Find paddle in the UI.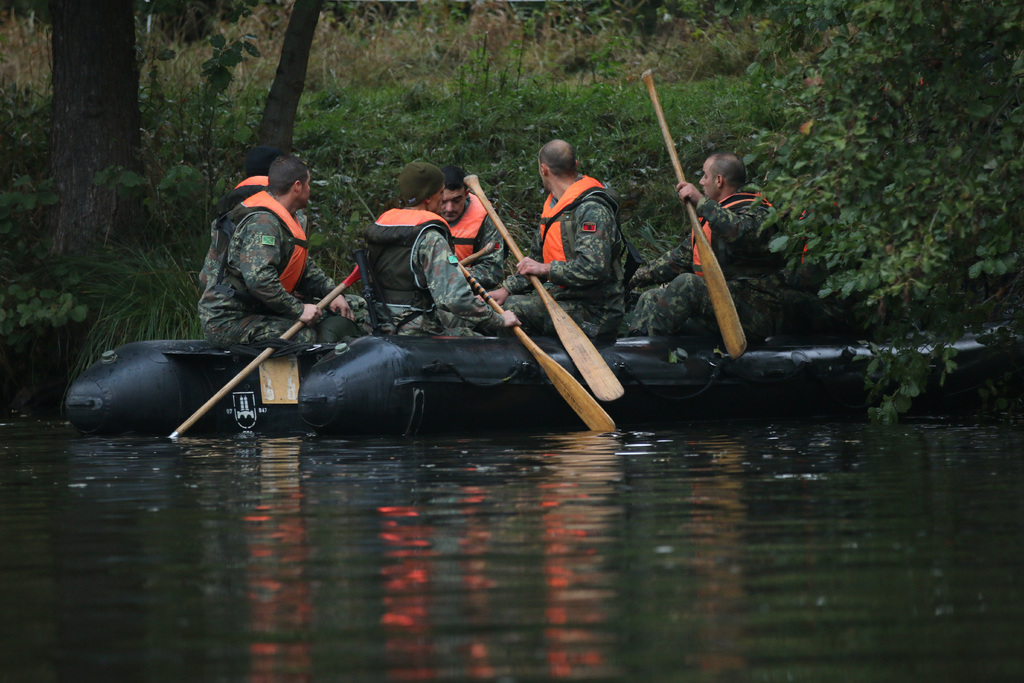
UI element at bbox=(165, 266, 362, 438).
